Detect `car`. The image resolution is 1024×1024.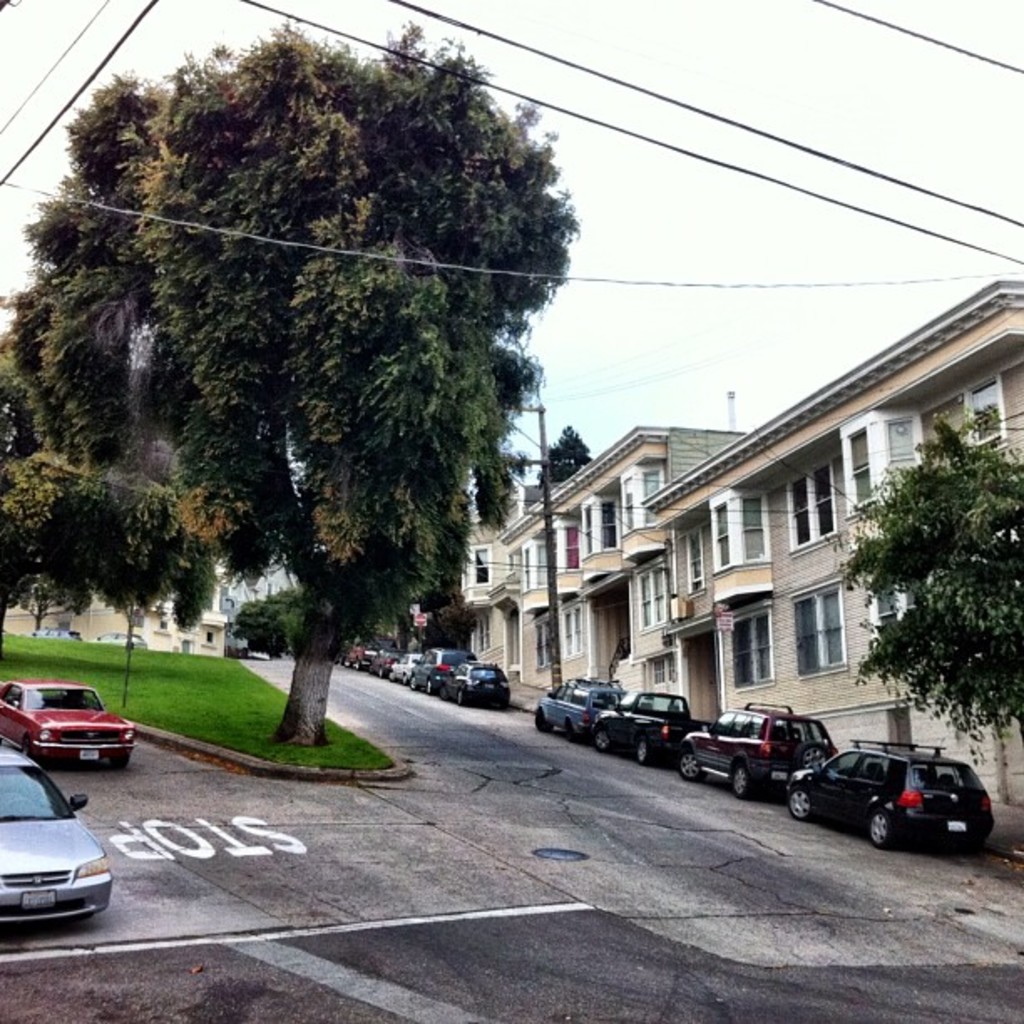
0:674:137:765.
